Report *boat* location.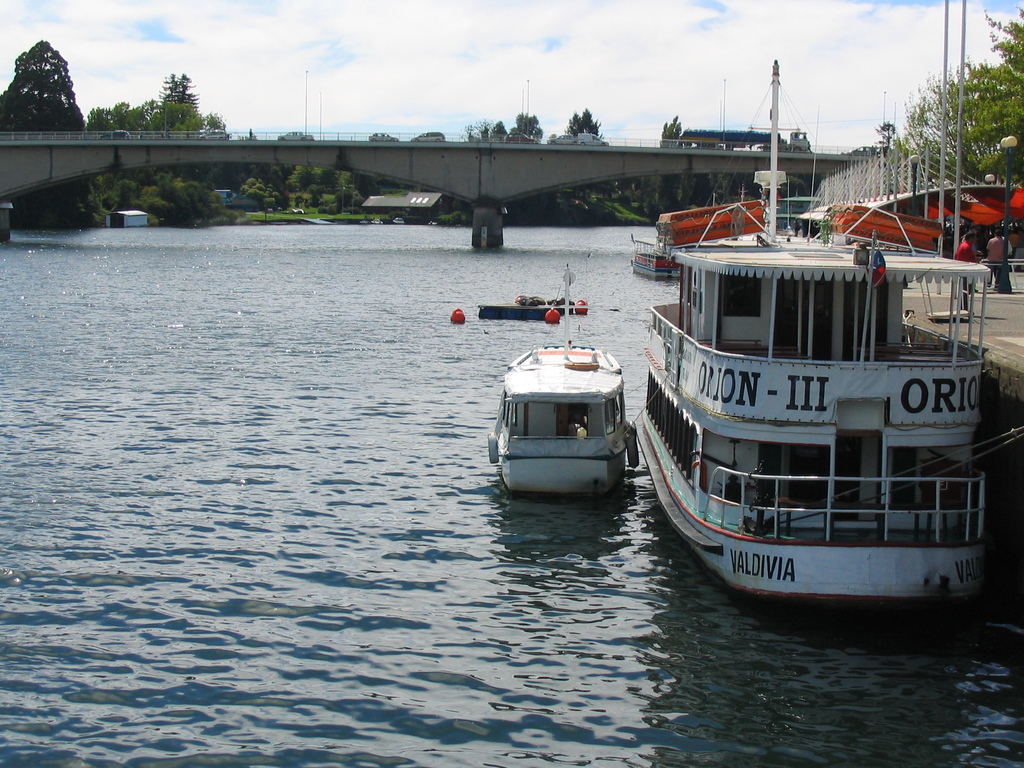
Report: <bbox>641, 58, 996, 611</bbox>.
